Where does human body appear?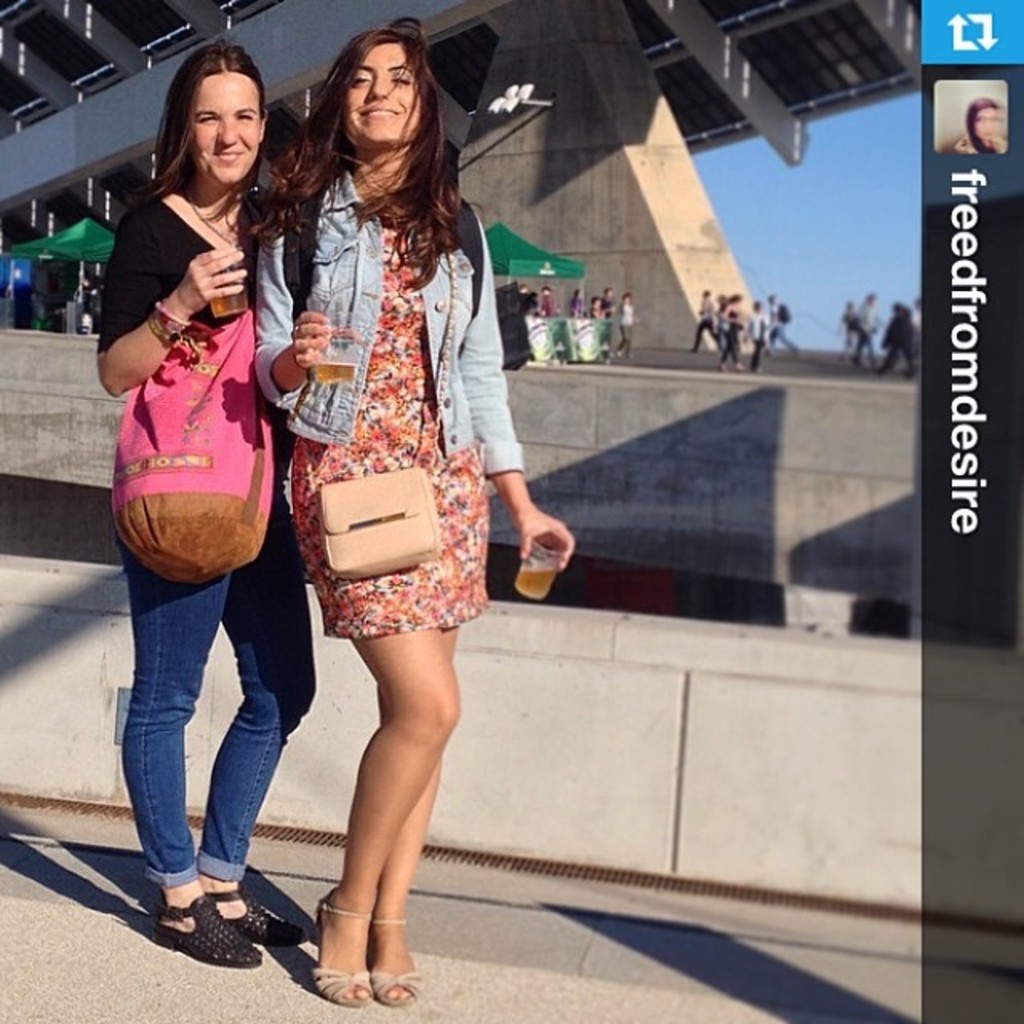
Appears at <region>104, 35, 296, 925</region>.
